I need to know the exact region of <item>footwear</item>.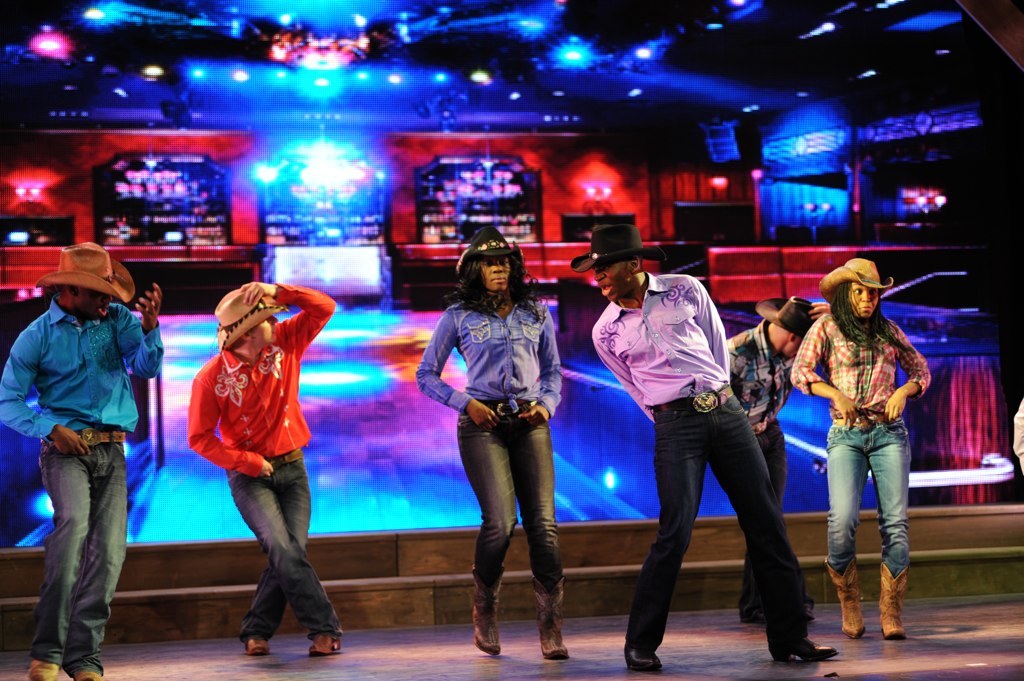
Region: {"left": 769, "top": 629, "right": 847, "bottom": 663}.
